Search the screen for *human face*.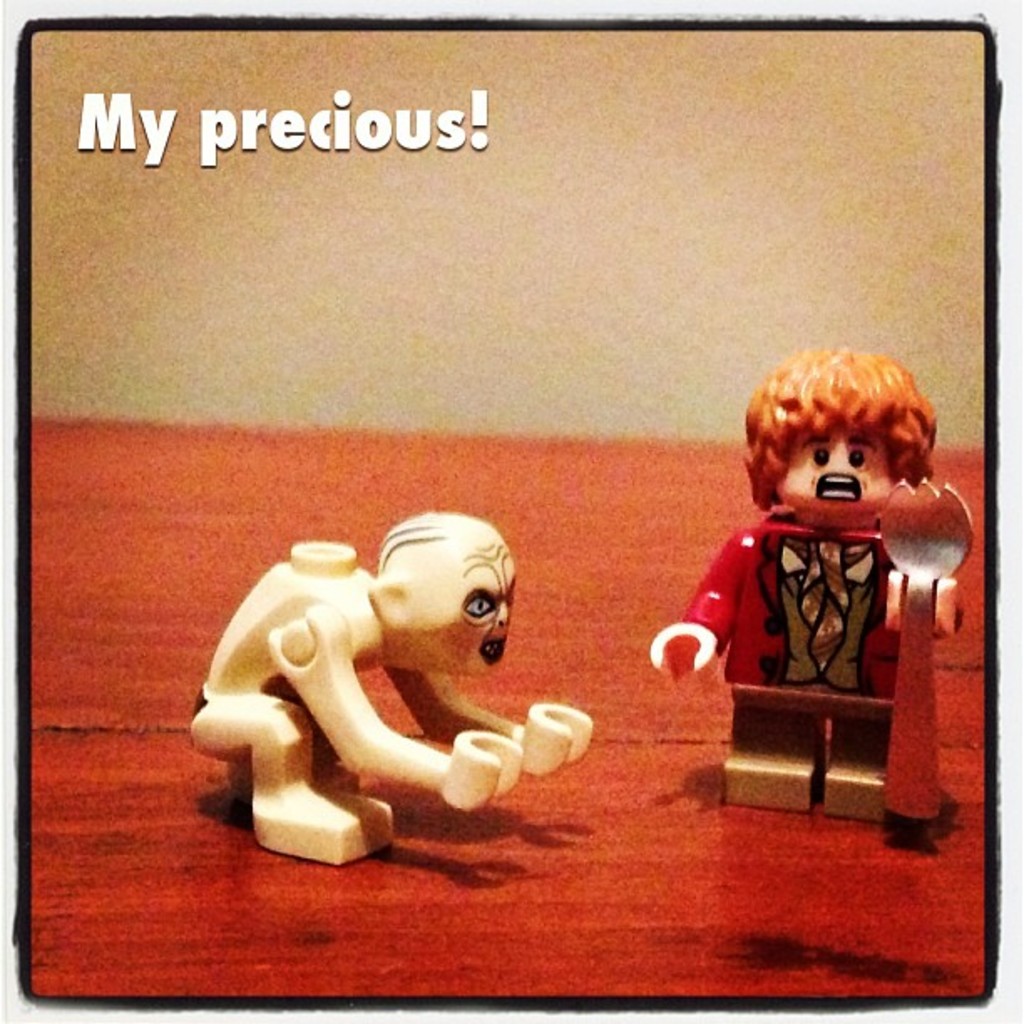
Found at {"left": 445, "top": 539, "right": 519, "bottom": 673}.
